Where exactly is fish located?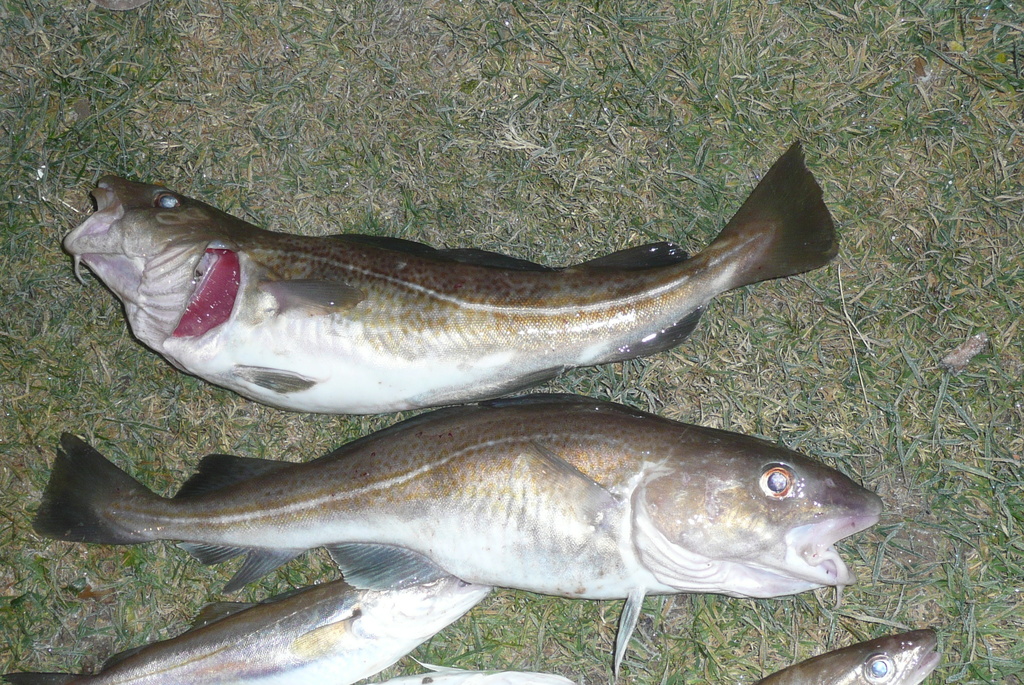
Its bounding box is [751, 627, 942, 684].
